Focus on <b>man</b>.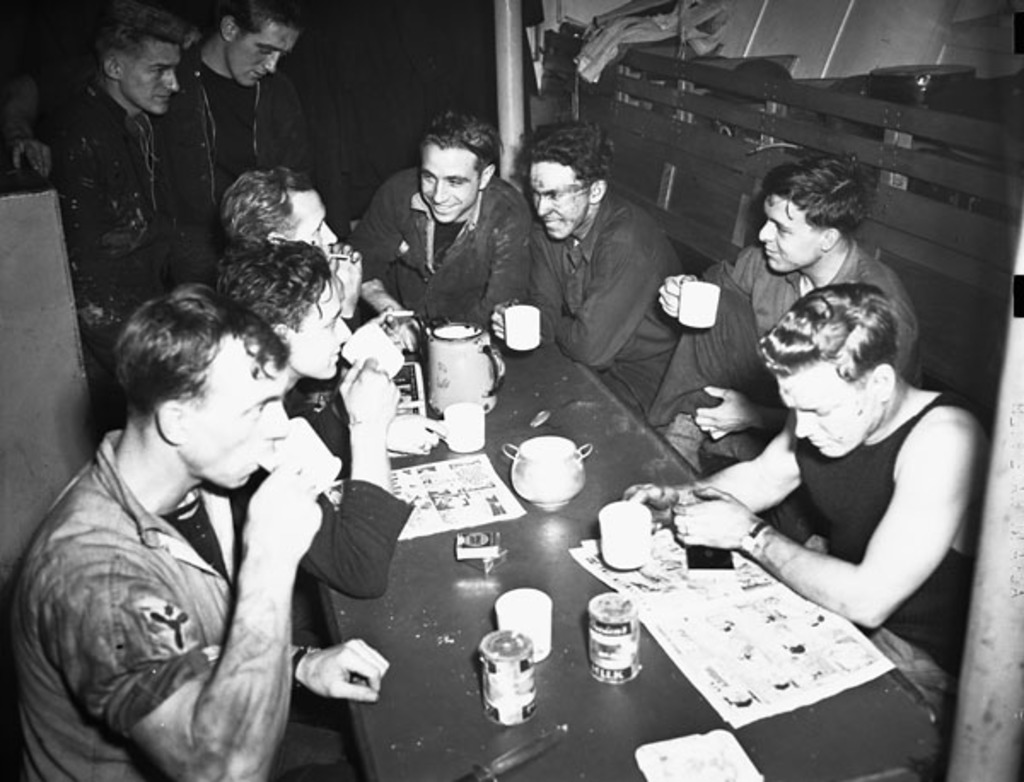
Focused at box=[623, 297, 990, 674].
